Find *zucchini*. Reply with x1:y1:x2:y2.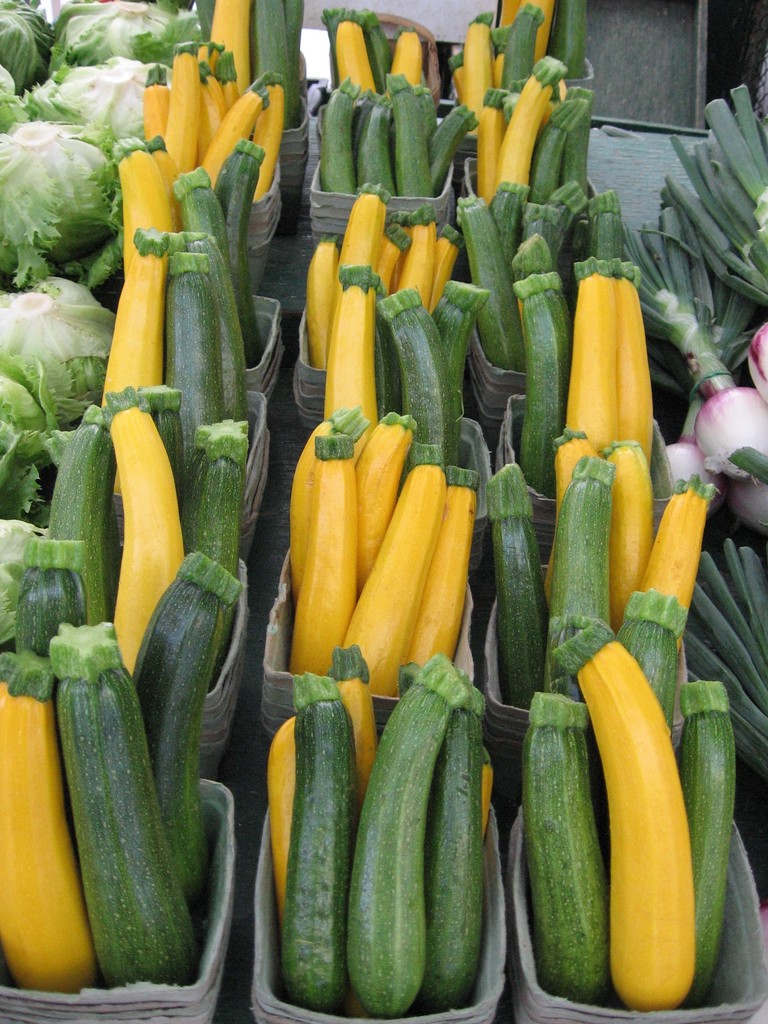
665:678:744:1018.
